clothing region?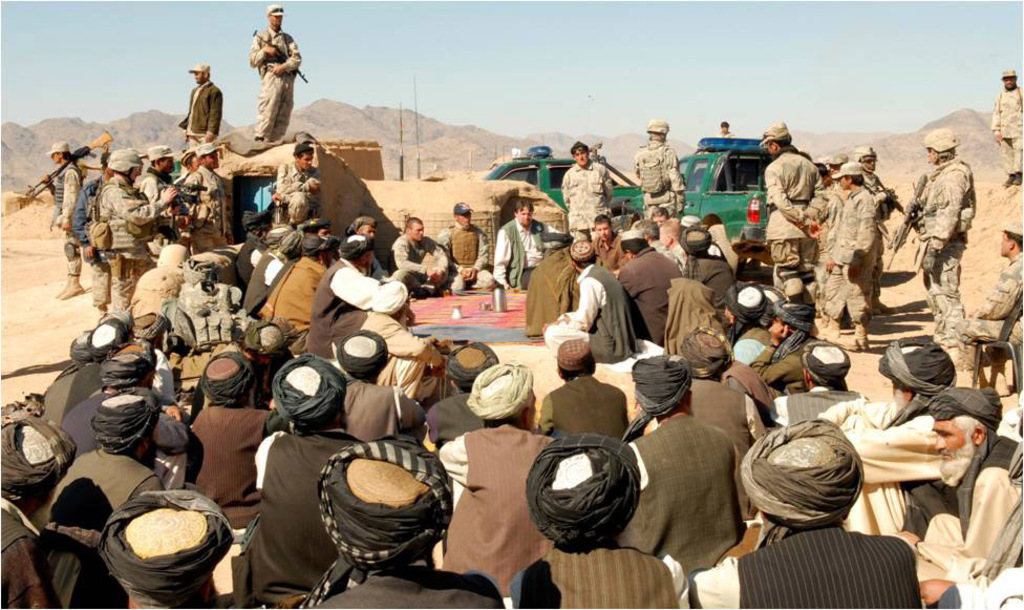
{"left": 252, "top": 21, "right": 302, "bottom": 143}
